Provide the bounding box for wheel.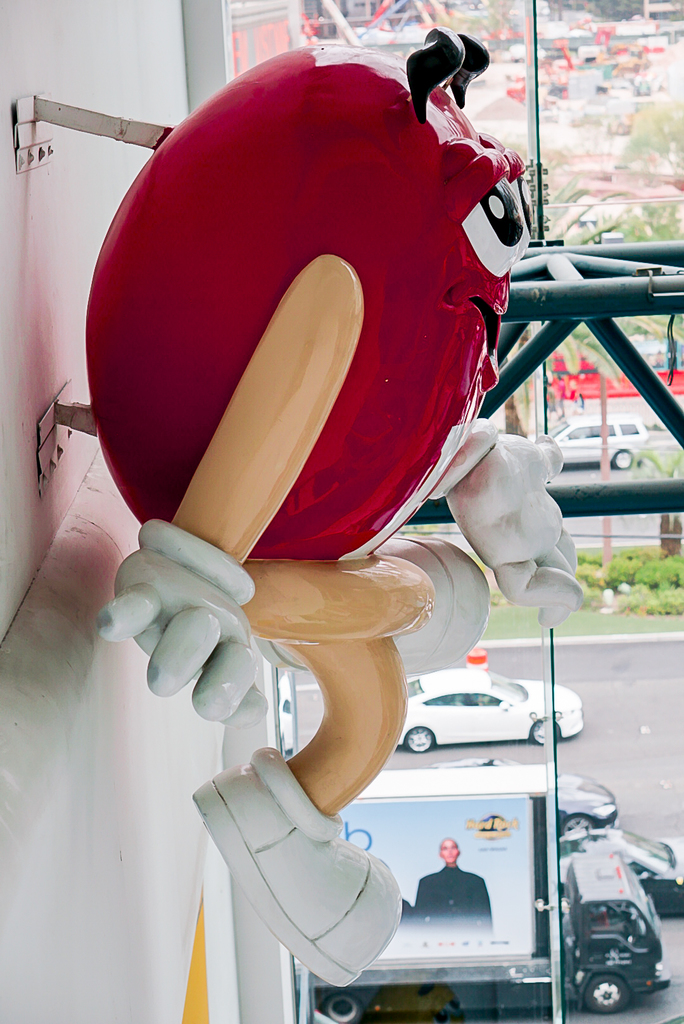
bbox(612, 440, 640, 475).
